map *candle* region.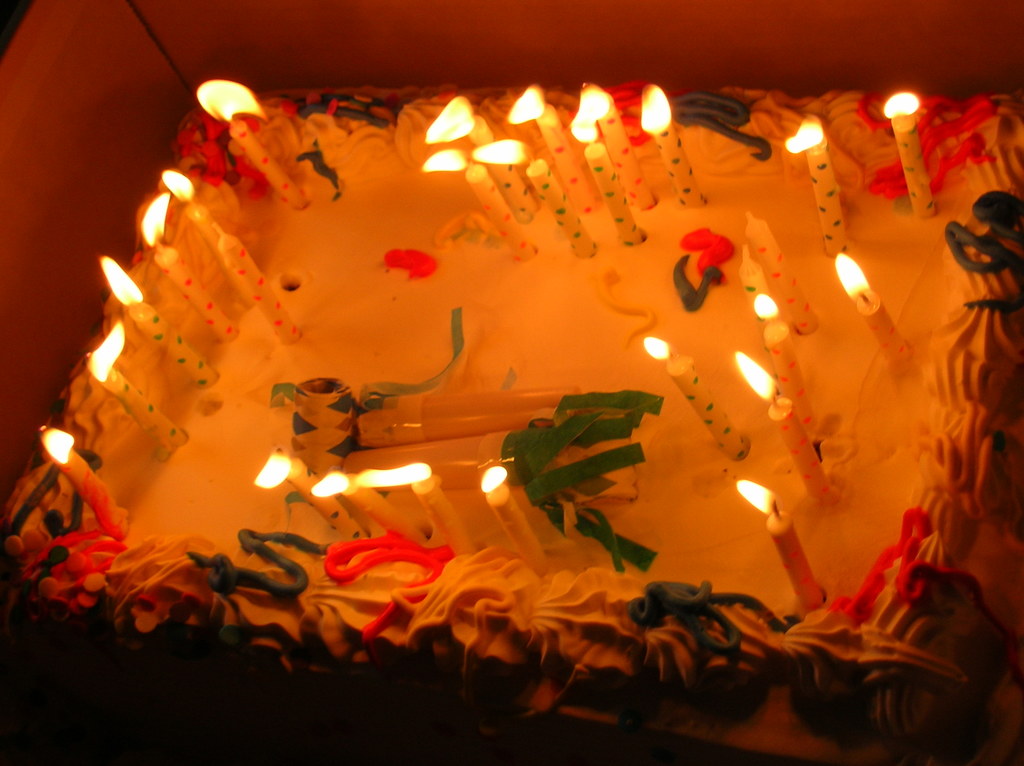
Mapped to bbox(584, 86, 652, 210).
